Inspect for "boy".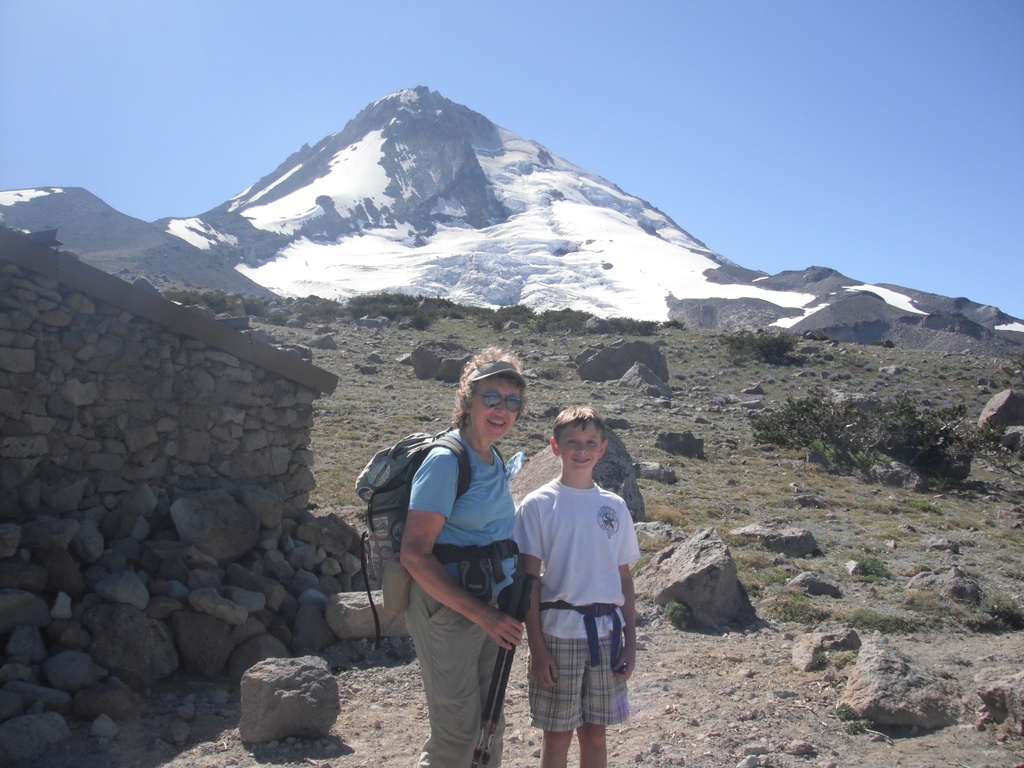
Inspection: select_region(502, 401, 651, 762).
